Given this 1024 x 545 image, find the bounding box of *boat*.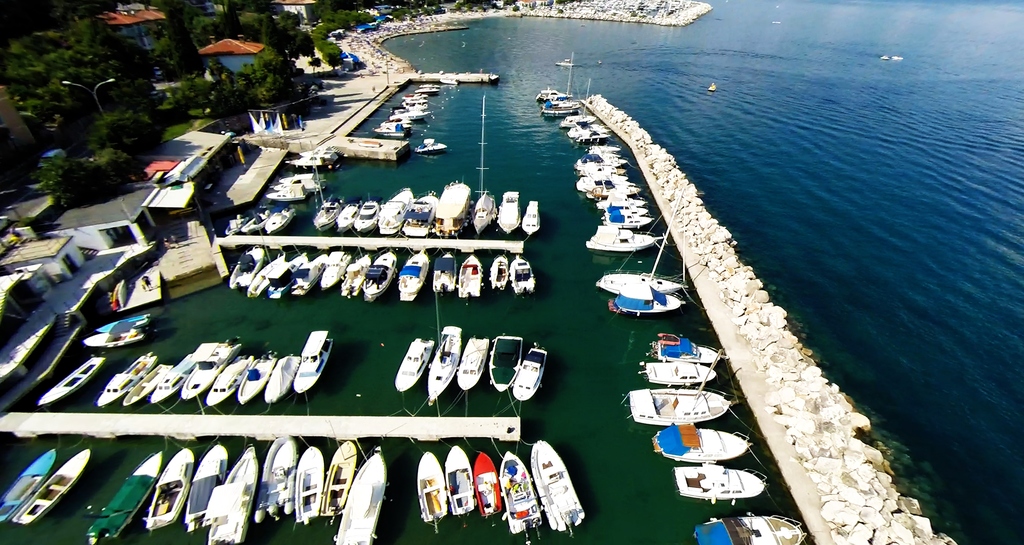
locate(400, 336, 435, 393).
